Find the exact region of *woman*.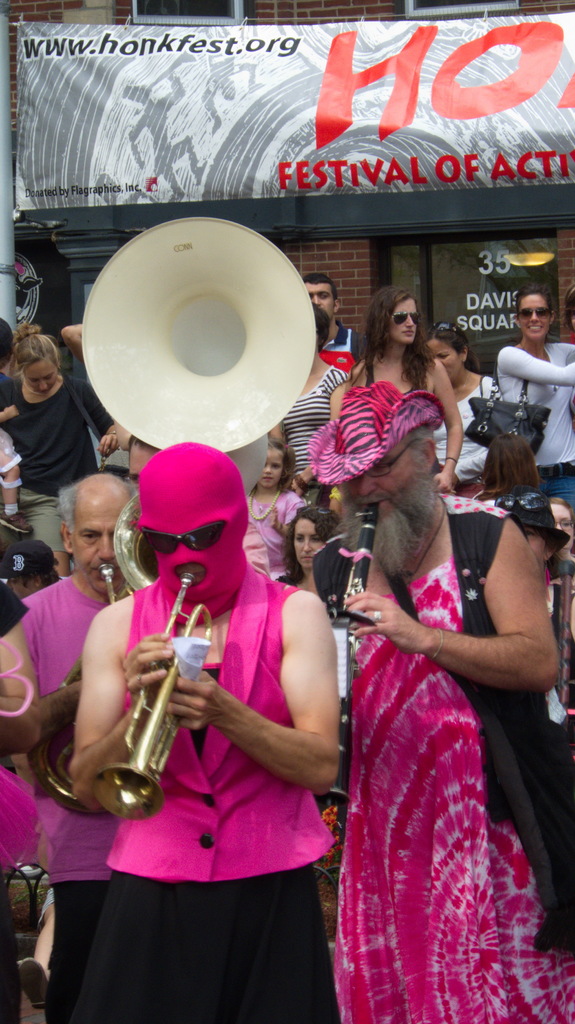
Exact region: x1=268, y1=502, x2=359, y2=890.
